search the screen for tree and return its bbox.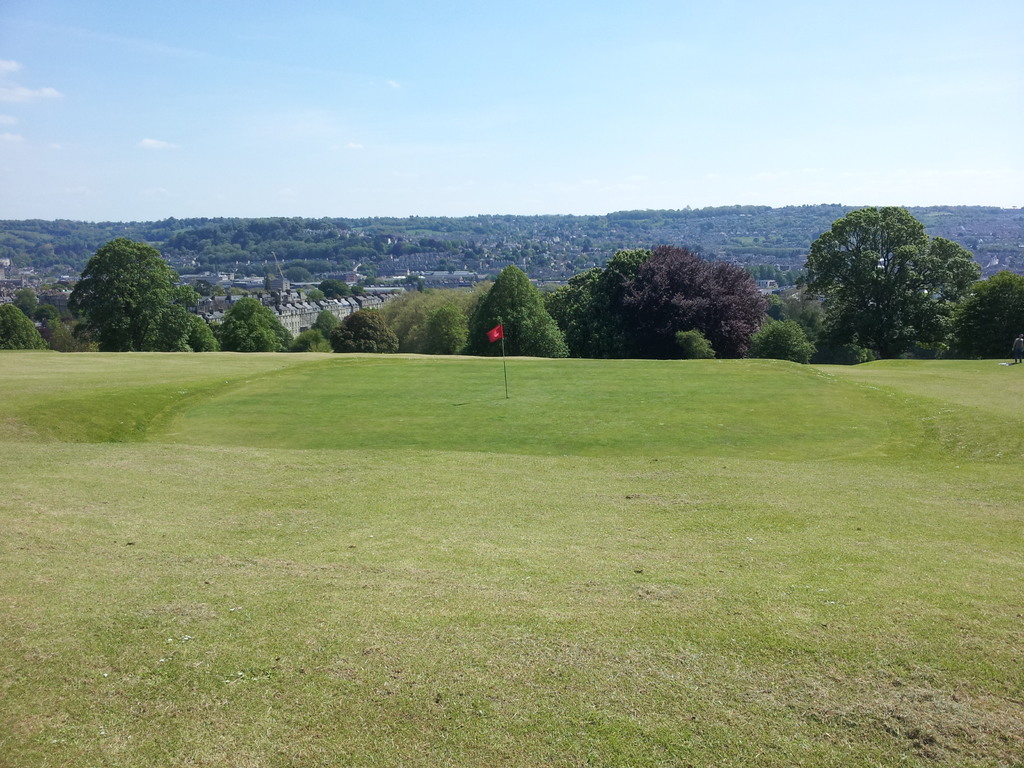
Found: (794,188,975,360).
